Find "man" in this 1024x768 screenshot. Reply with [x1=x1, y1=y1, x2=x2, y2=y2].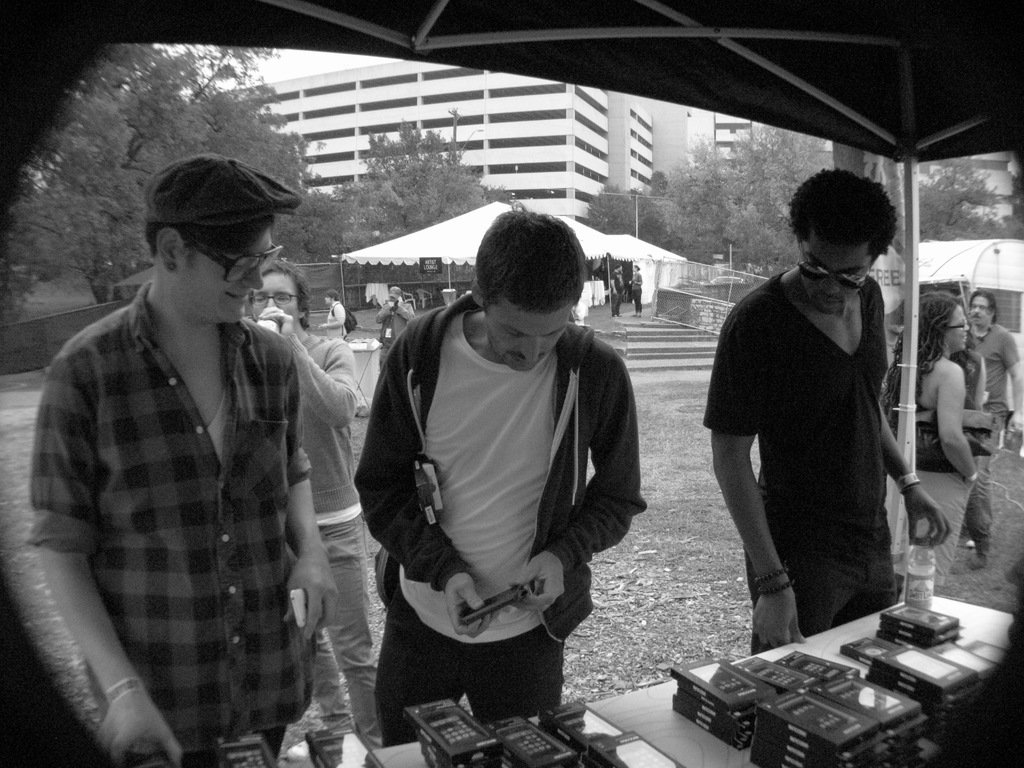
[x1=243, y1=257, x2=388, y2=746].
